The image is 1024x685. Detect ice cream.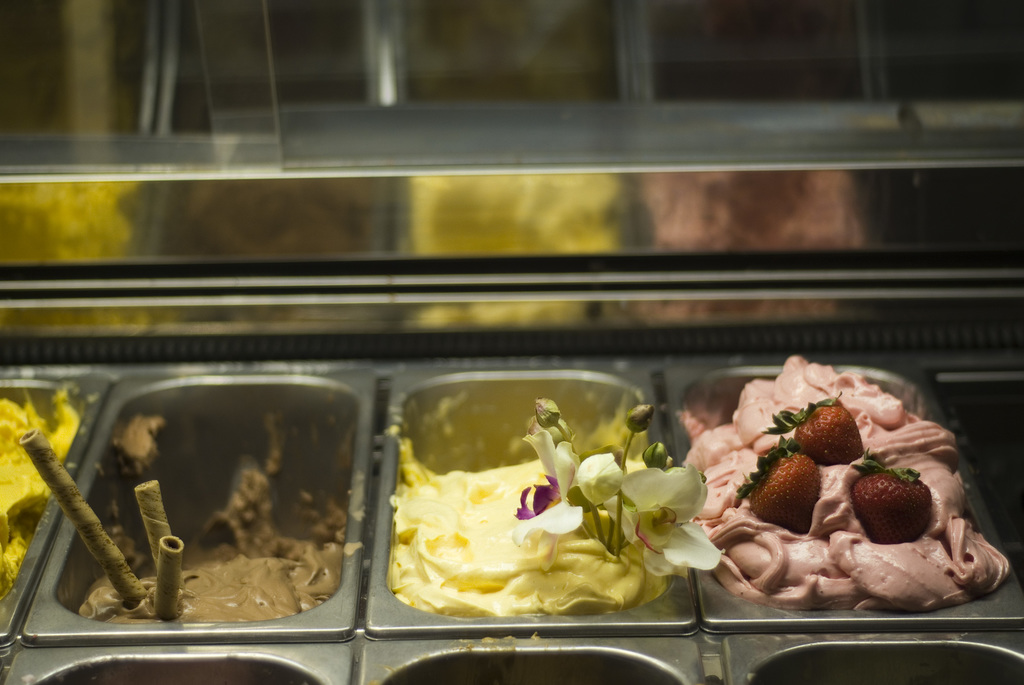
Detection: bbox(689, 359, 1010, 613).
